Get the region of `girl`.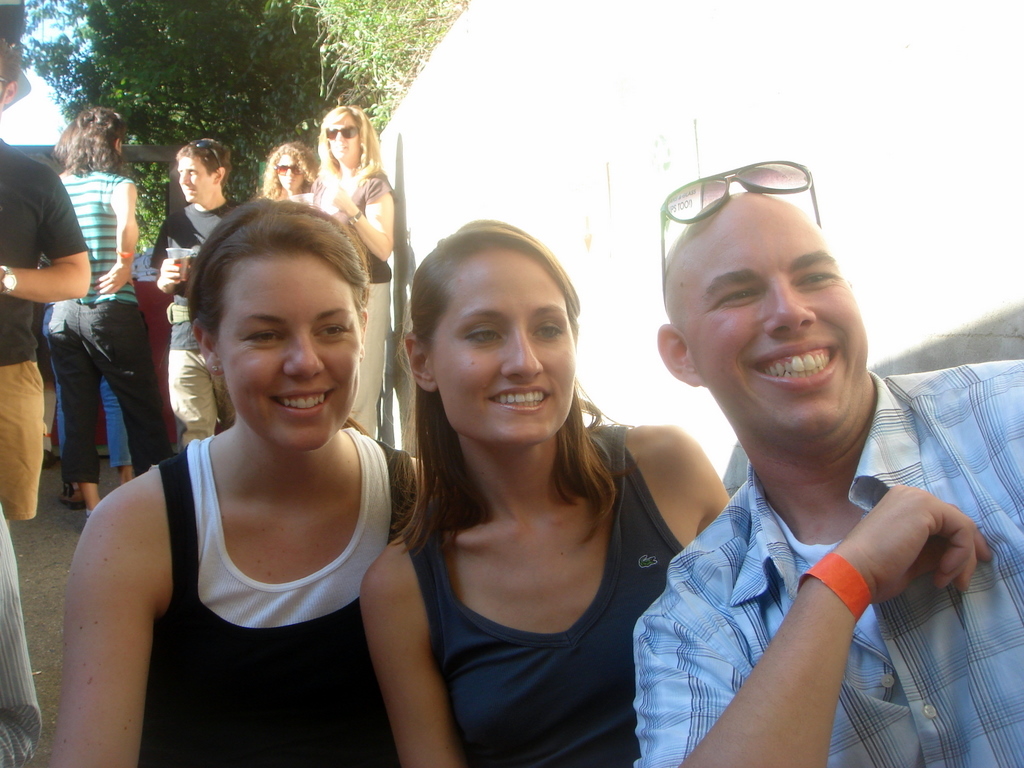
(left=362, top=220, right=728, bottom=767).
